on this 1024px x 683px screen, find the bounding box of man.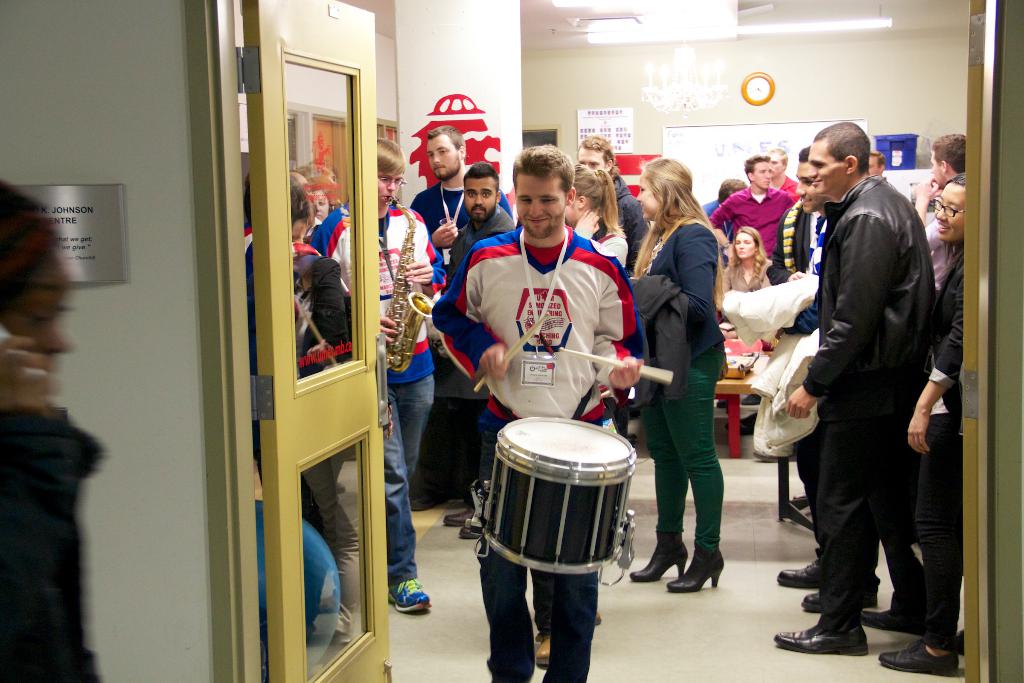
Bounding box: BBox(925, 131, 978, 190).
